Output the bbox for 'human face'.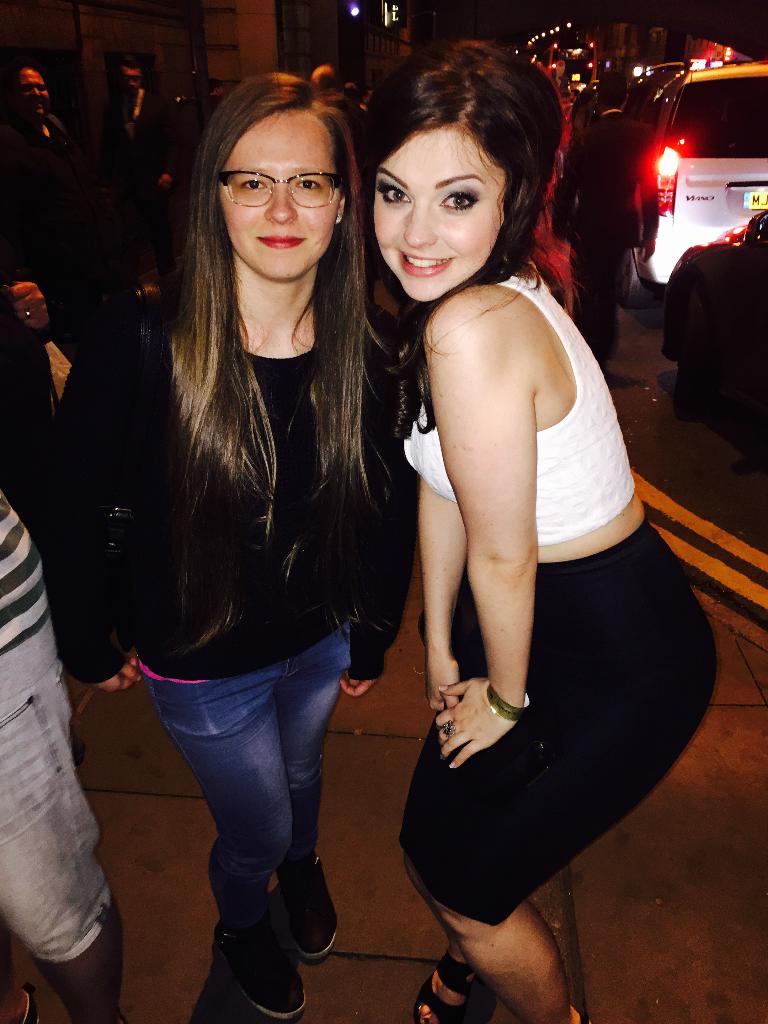
[219, 111, 339, 284].
